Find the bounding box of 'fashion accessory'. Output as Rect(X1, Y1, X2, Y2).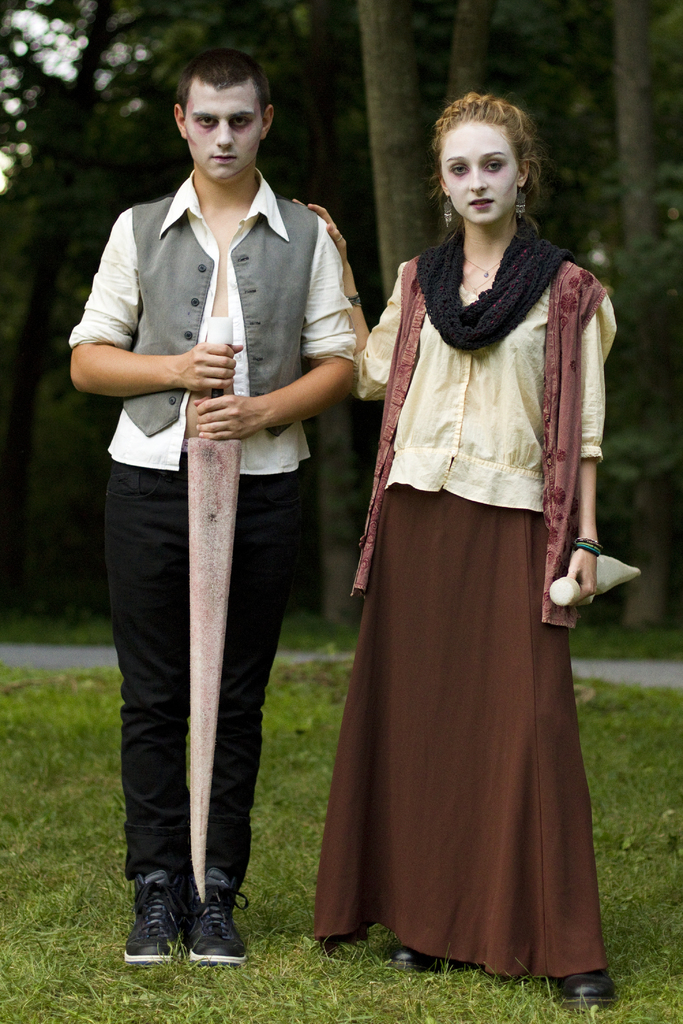
Rect(561, 967, 616, 1009).
